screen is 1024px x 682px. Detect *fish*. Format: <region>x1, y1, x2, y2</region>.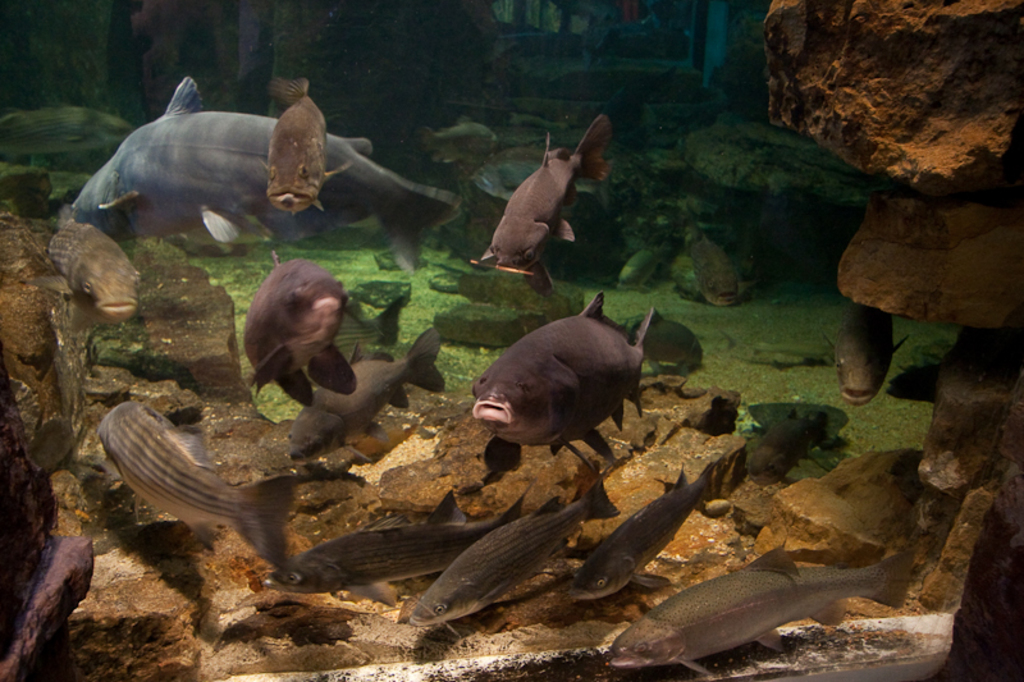
<region>483, 129, 618, 293</region>.
